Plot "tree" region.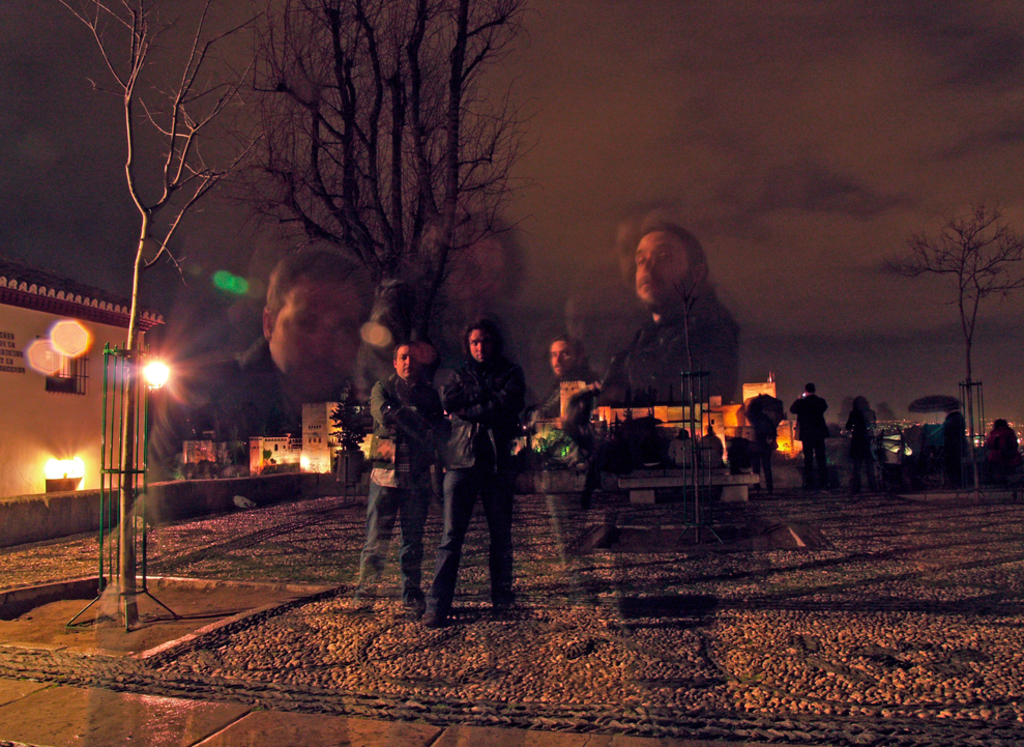
Plotted at (x1=216, y1=0, x2=548, y2=435).
